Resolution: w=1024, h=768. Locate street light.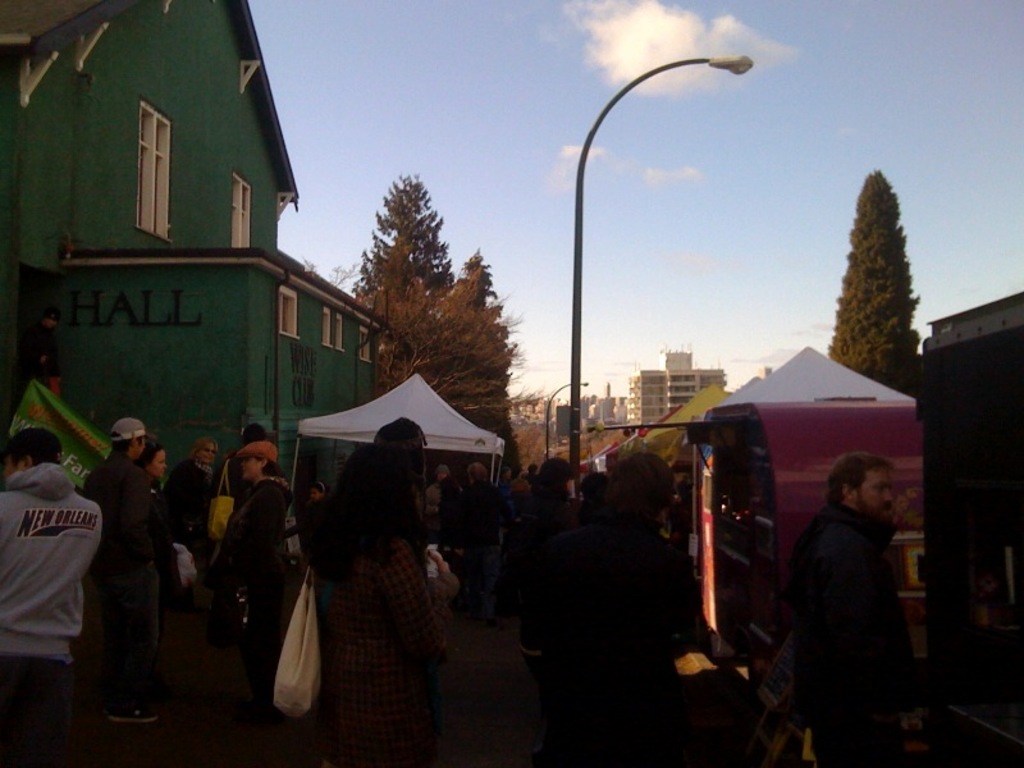
rect(527, 10, 763, 559).
